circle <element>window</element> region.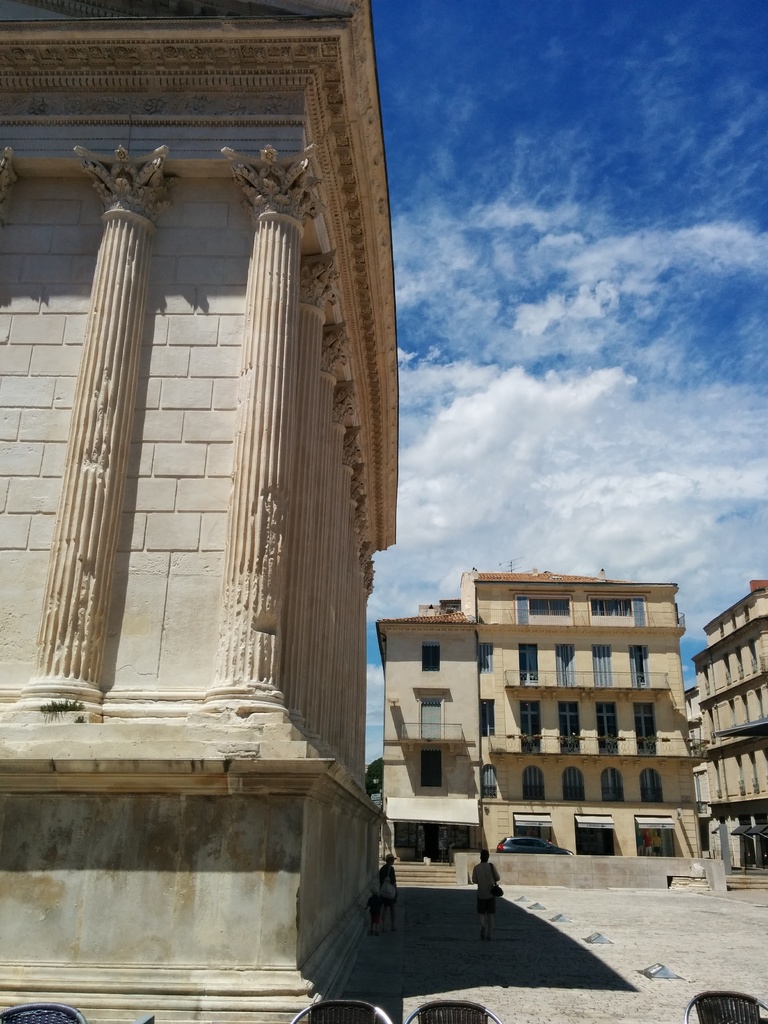
Region: 734, 749, 746, 797.
